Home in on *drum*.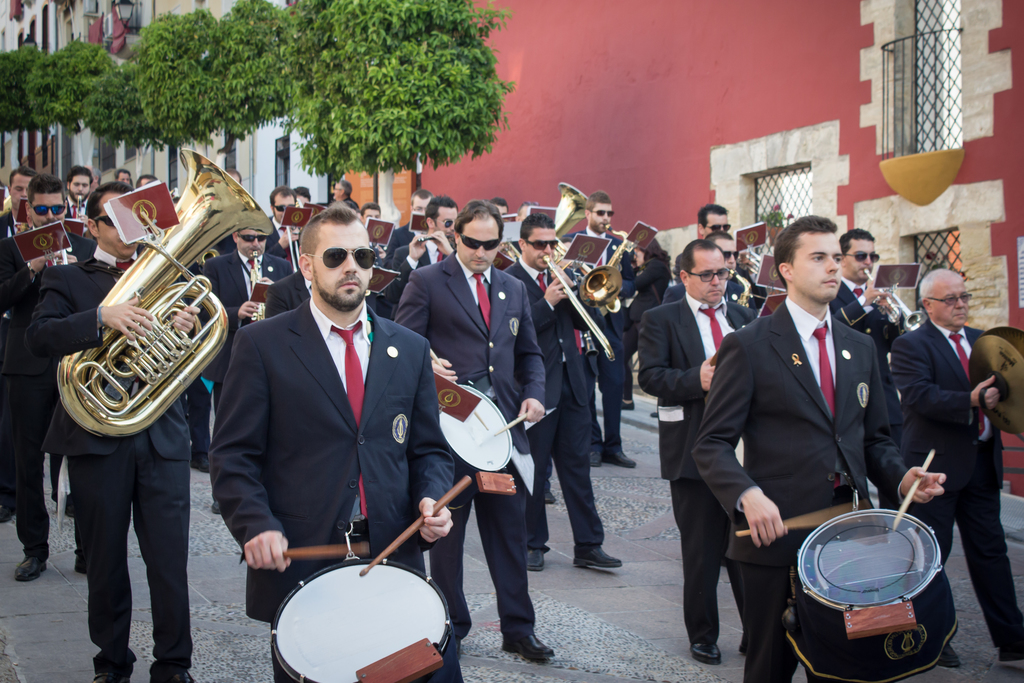
Homed in at <bbox>263, 554, 452, 682</bbox>.
